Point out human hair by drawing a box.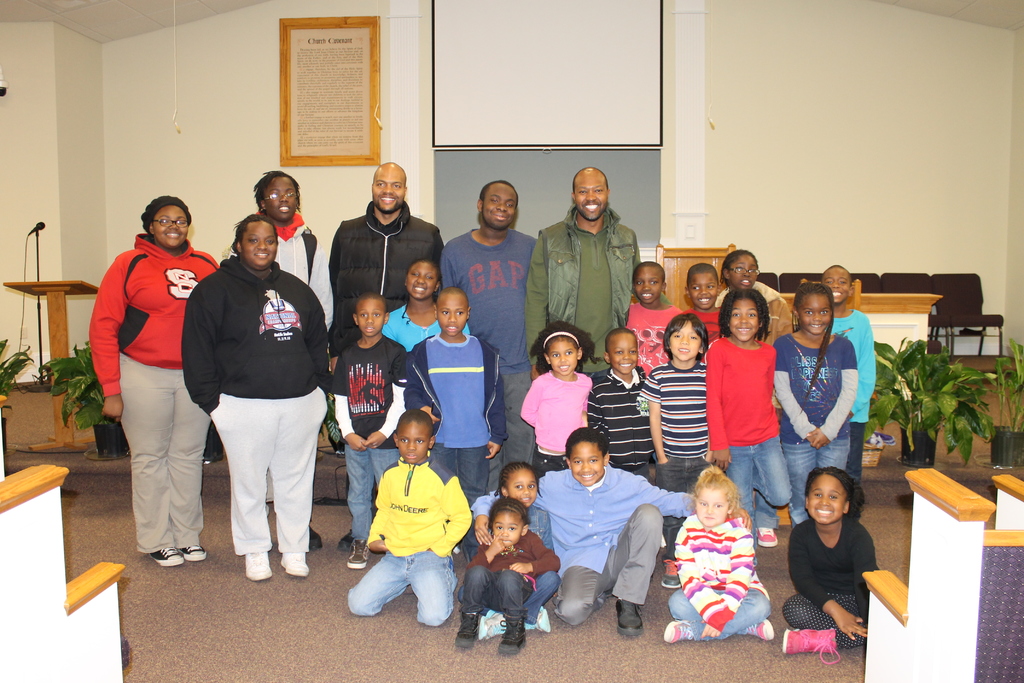
pyautogui.locateOnScreen(252, 170, 300, 212).
